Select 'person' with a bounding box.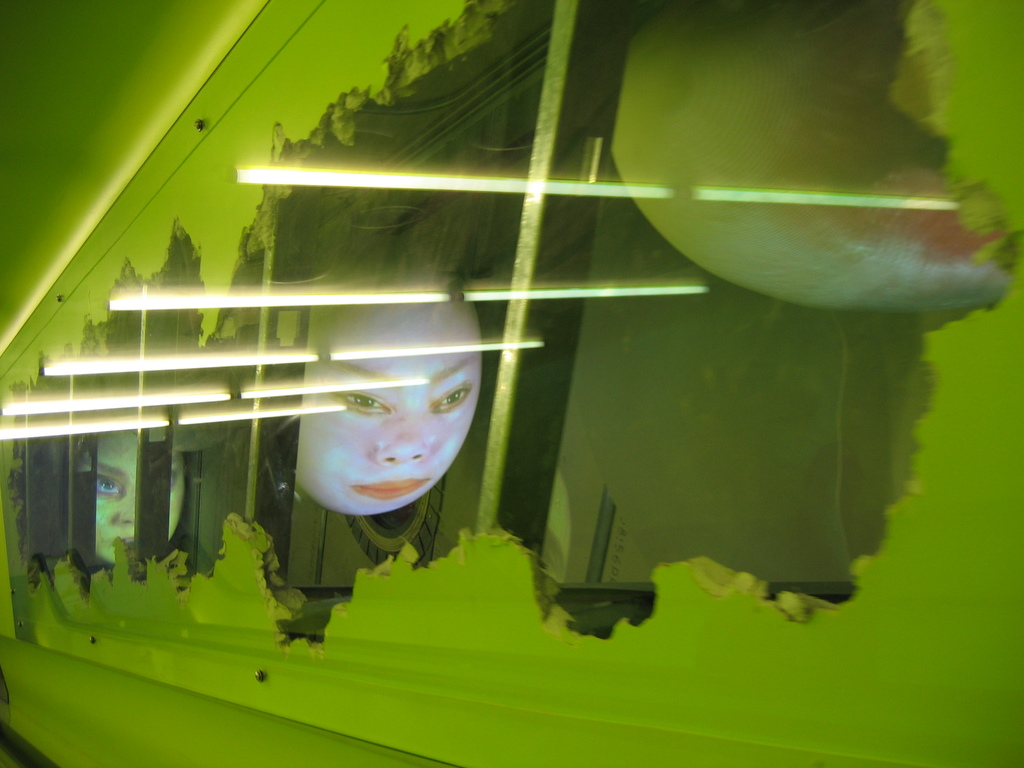
293 291 485 513.
